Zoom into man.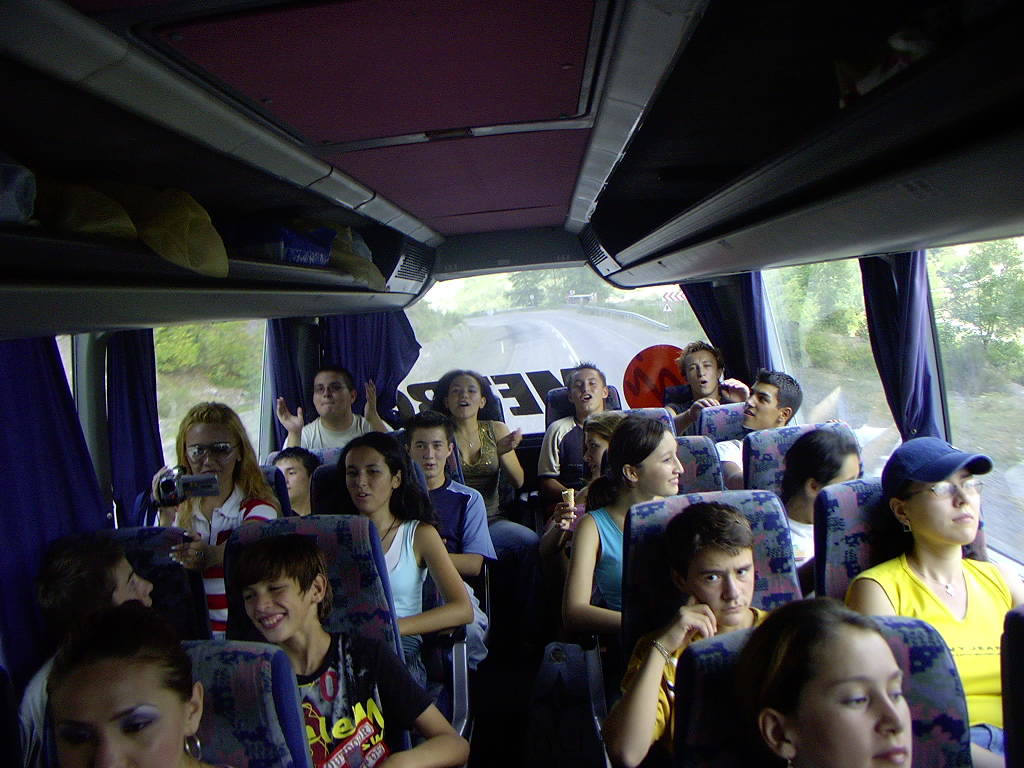
Zoom target: 713:367:800:480.
